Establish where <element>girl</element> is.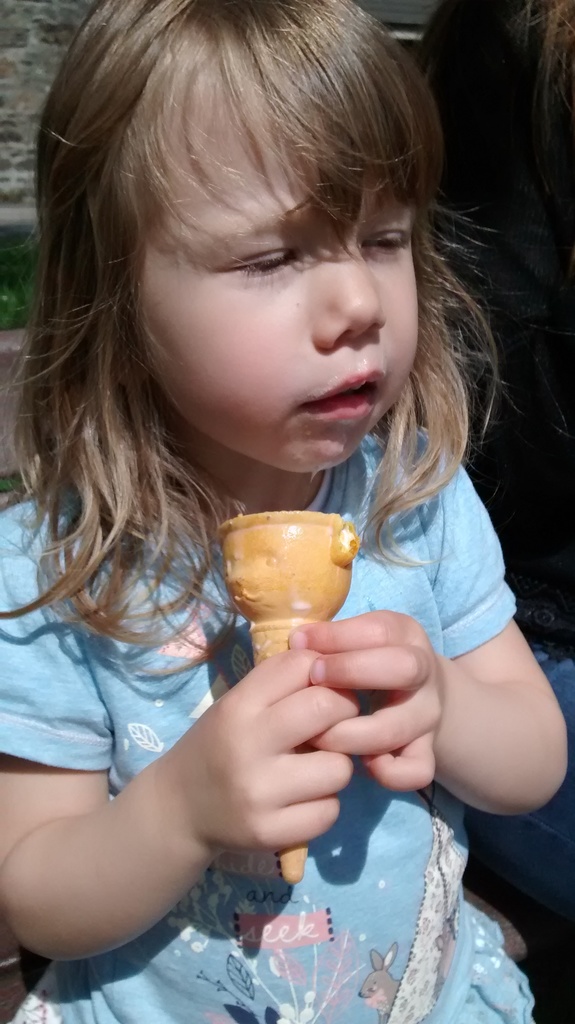
Established at [x1=0, y1=0, x2=573, y2=1023].
